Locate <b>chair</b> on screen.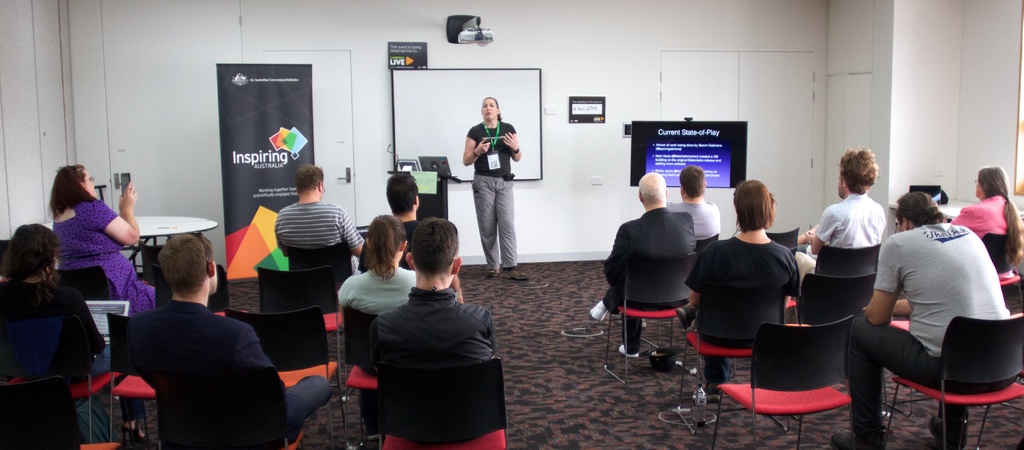
On screen at 336:292:388:449.
